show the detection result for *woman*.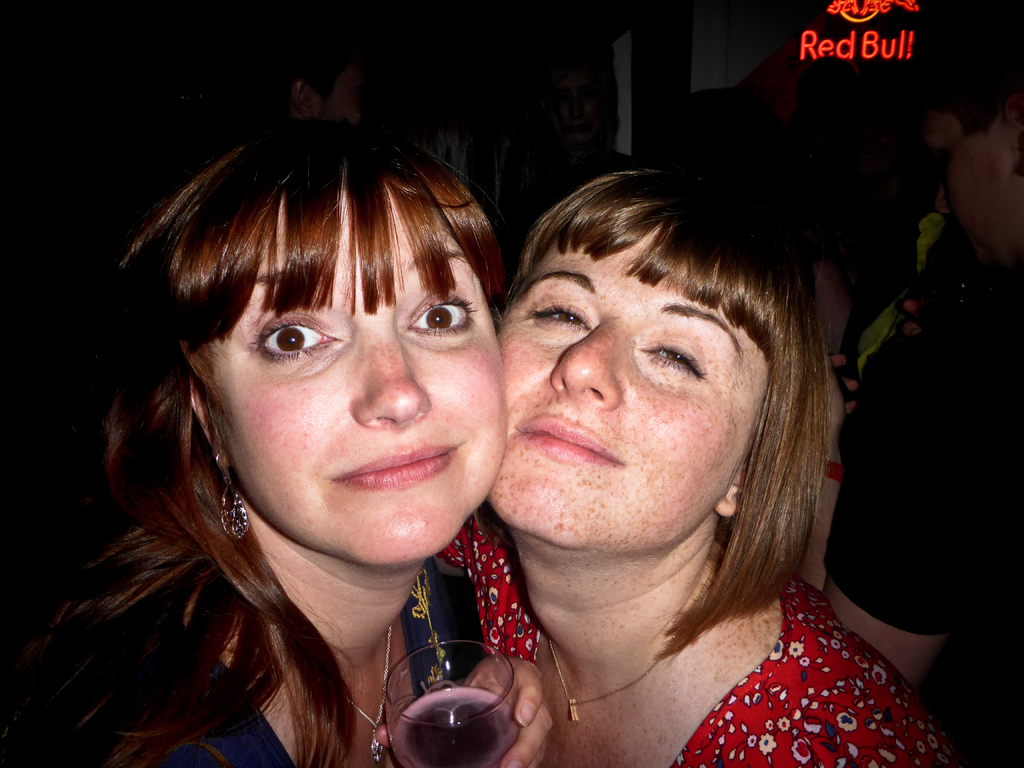
433 168 957 767.
